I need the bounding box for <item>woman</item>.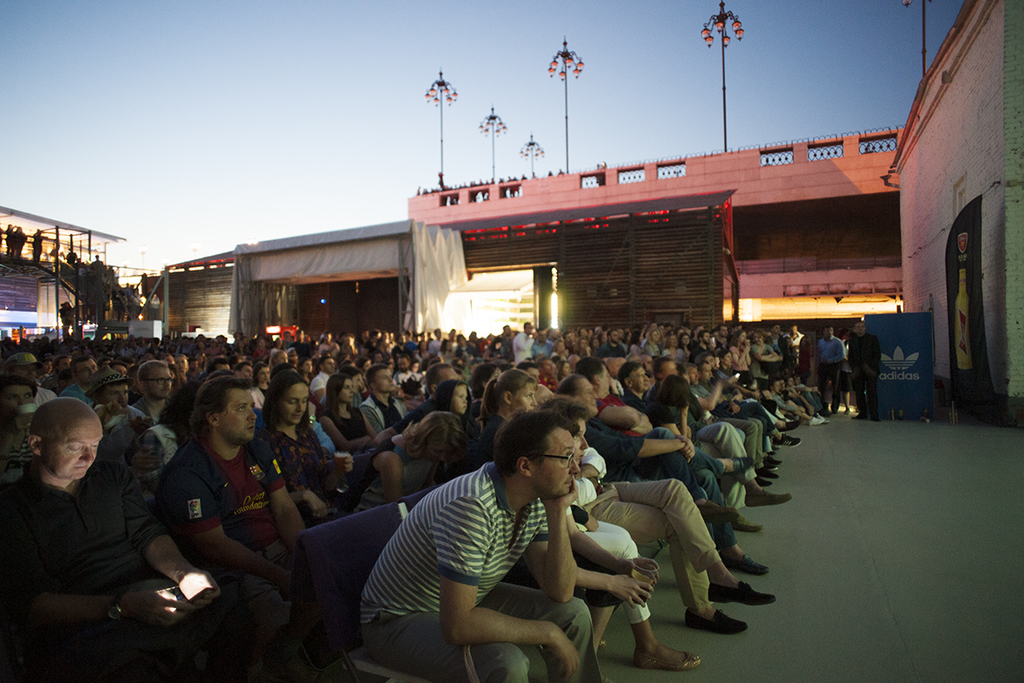
Here it is: (428,378,473,426).
